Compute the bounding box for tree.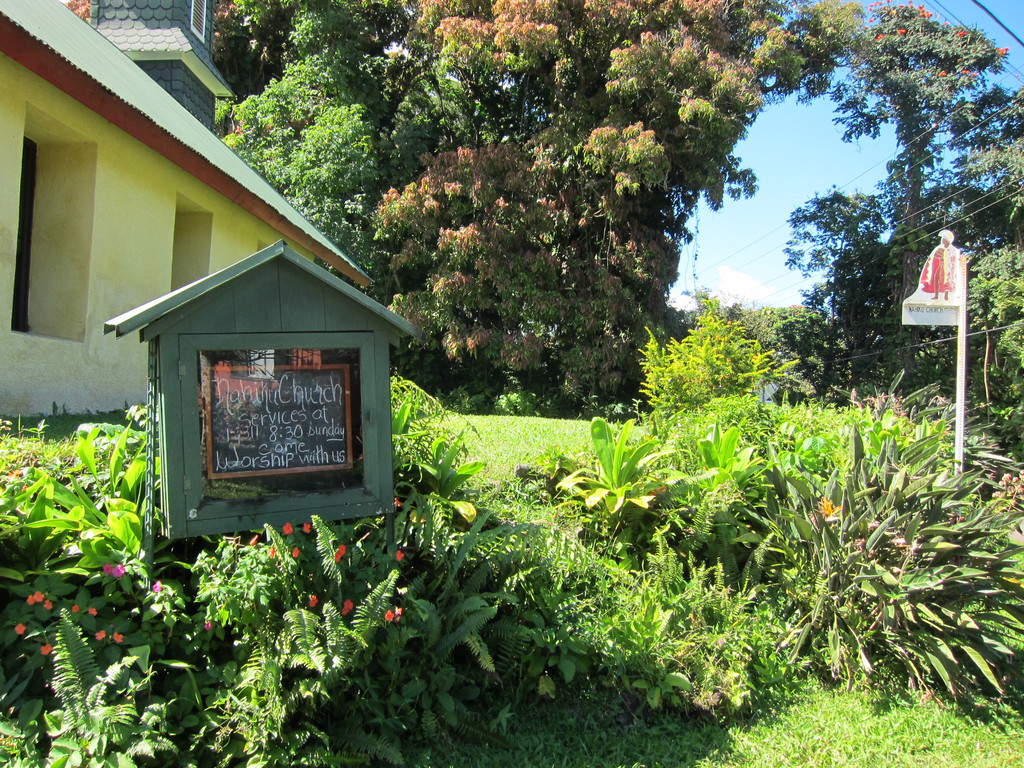
(x1=236, y1=0, x2=867, y2=404).
